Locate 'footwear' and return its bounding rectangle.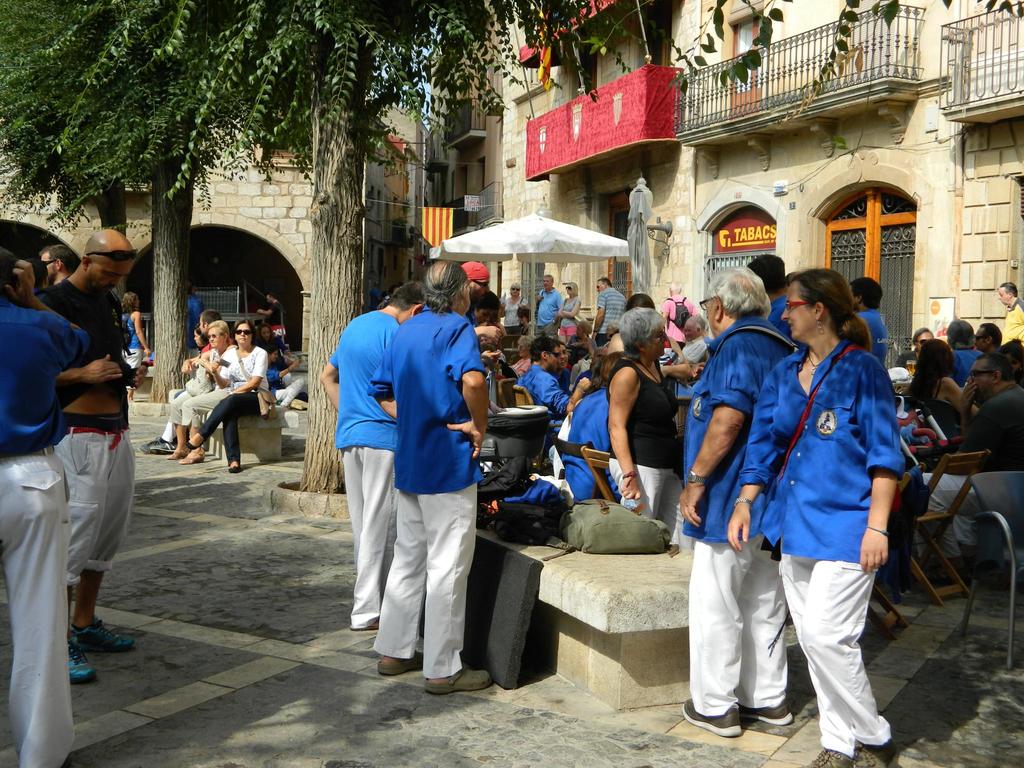
left=422, top=664, right=495, bottom=699.
